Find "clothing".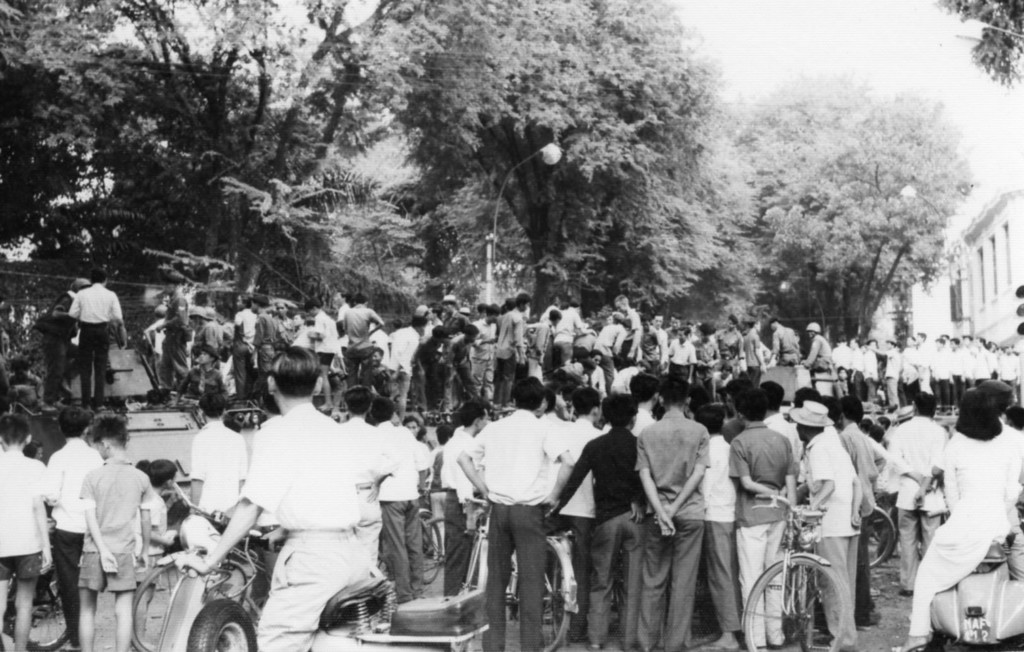
x1=802 y1=428 x2=854 y2=639.
